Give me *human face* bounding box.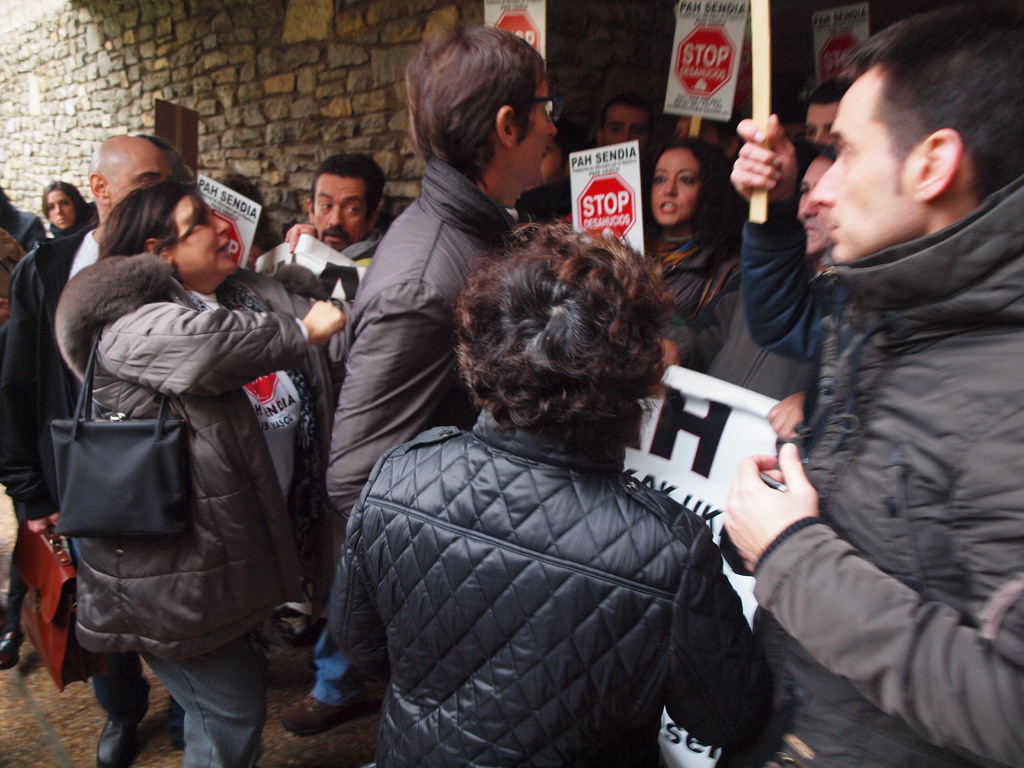
region(650, 145, 697, 223).
